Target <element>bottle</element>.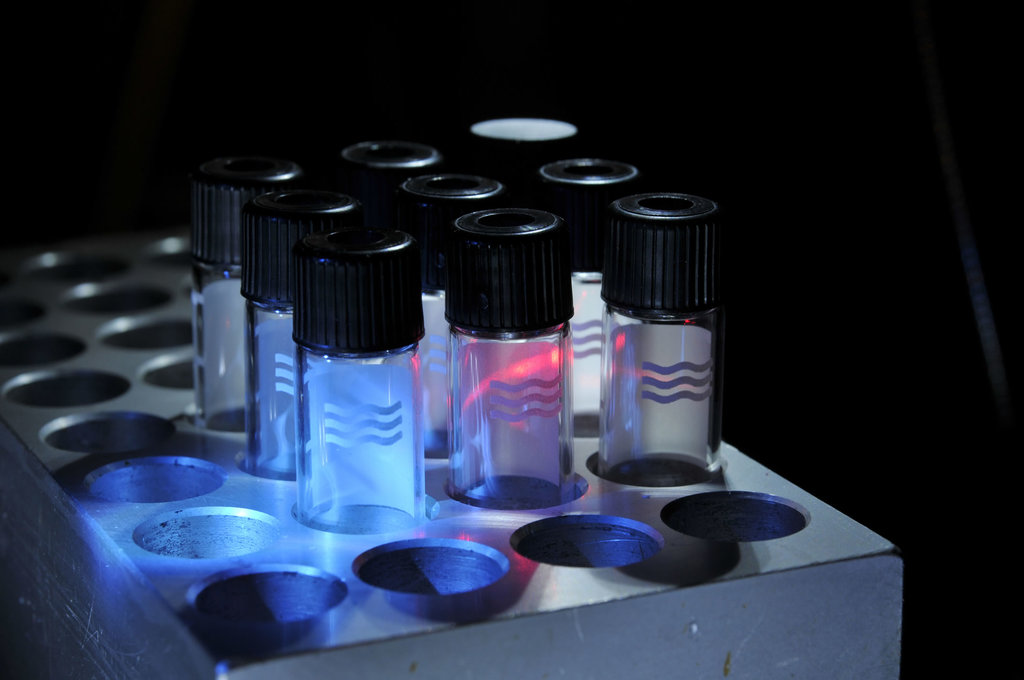
Target region: {"left": 447, "top": 209, "right": 579, "bottom": 511}.
